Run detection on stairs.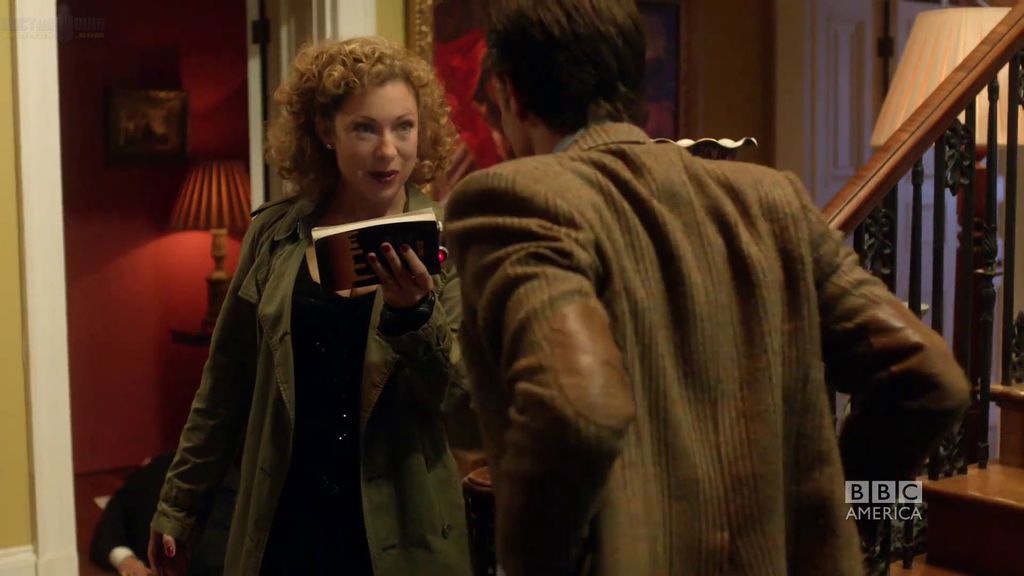
Result: <box>866,312,1023,575</box>.
